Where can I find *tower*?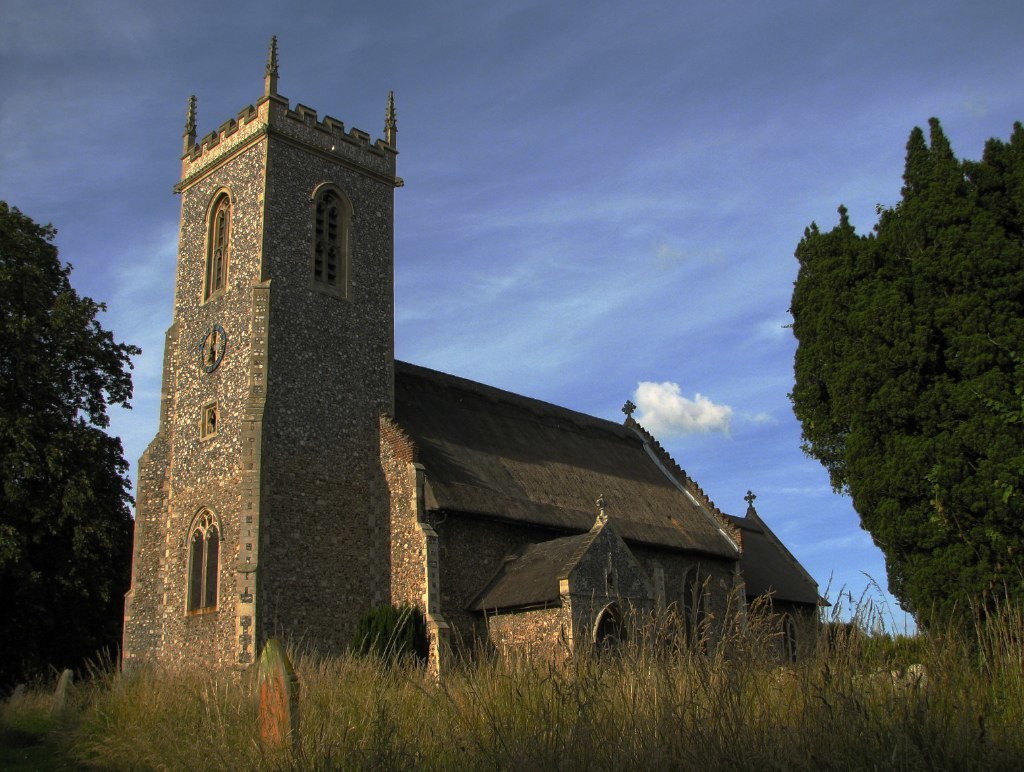
You can find it at left=123, top=0, right=853, bottom=719.
